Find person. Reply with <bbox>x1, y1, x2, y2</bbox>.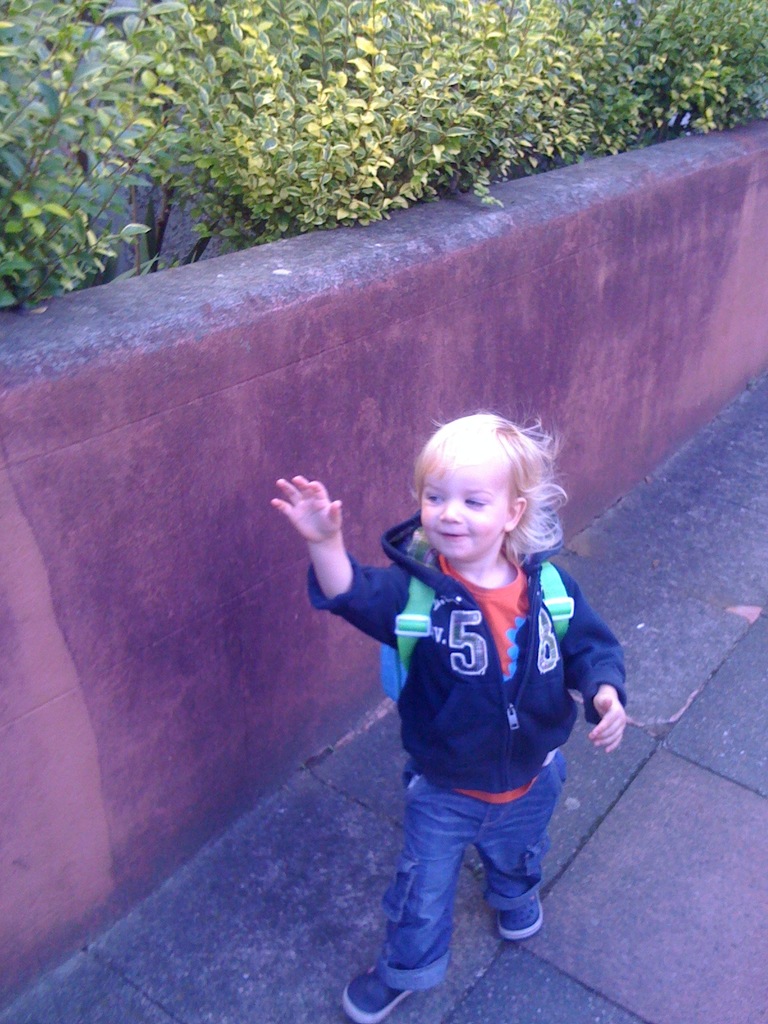
<bbox>261, 410, 636, 1023</bbox>.
